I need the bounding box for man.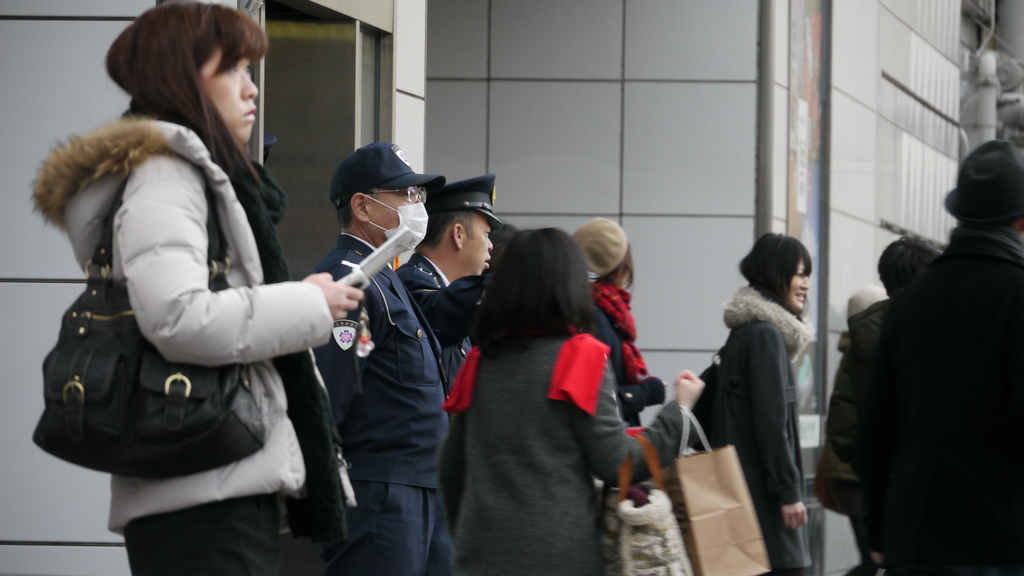
Here it is: {"x1": 312, "y1": 141, "x2": 449, "y2": 575}.
